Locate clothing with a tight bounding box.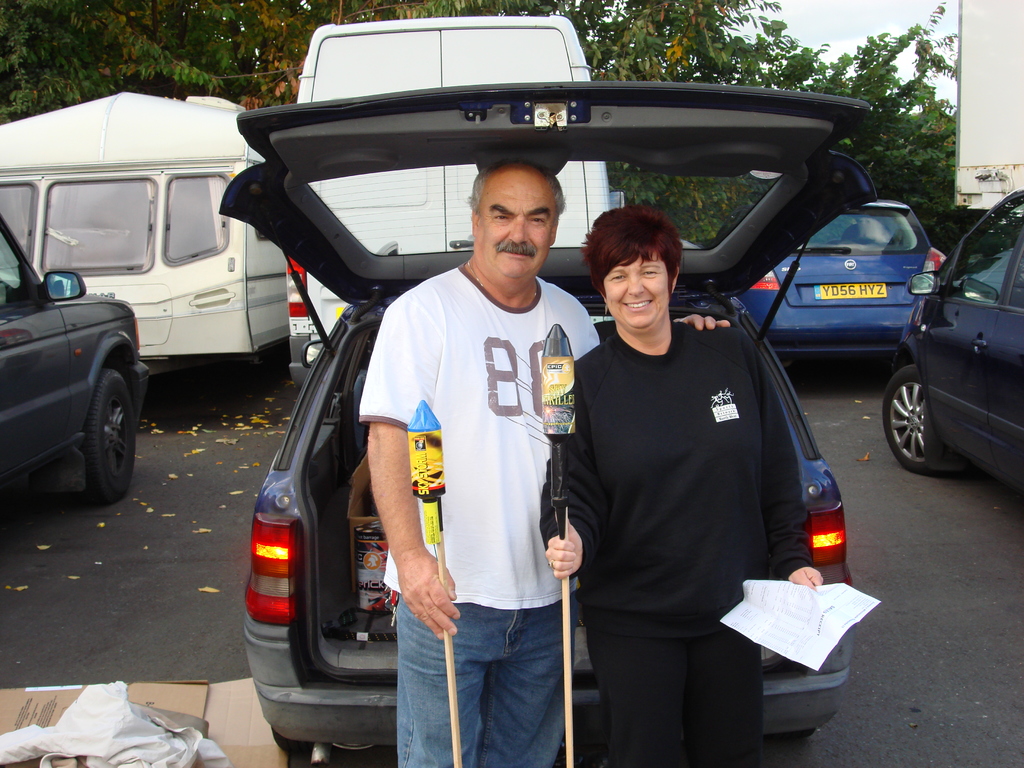
{"left": 356, "top": 257, "right": 600, "bottom": 767}.
